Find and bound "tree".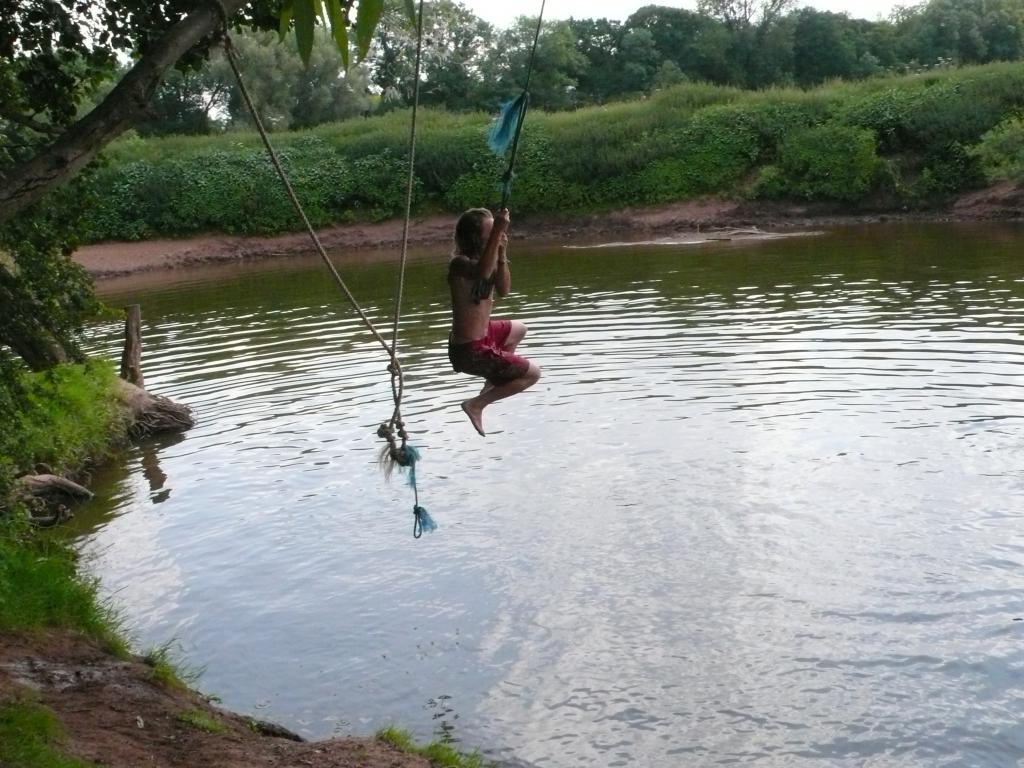
Bound: 0/0/404/278.
